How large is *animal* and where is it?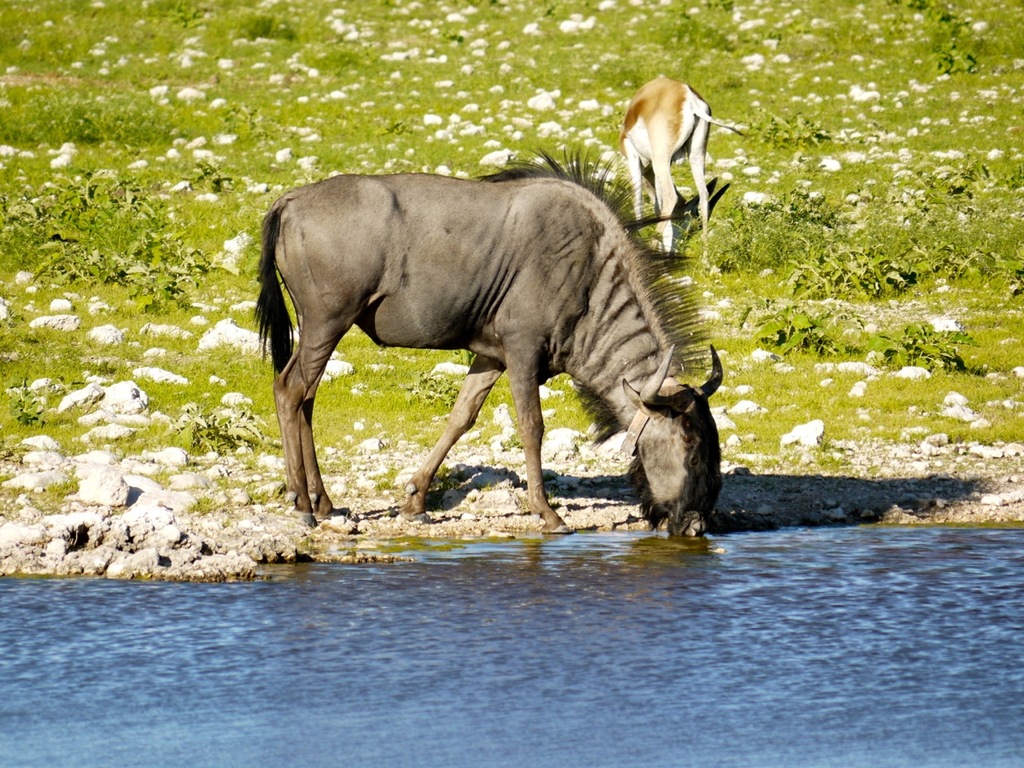
Bounding box: <box>612,74,742,258</box>.
